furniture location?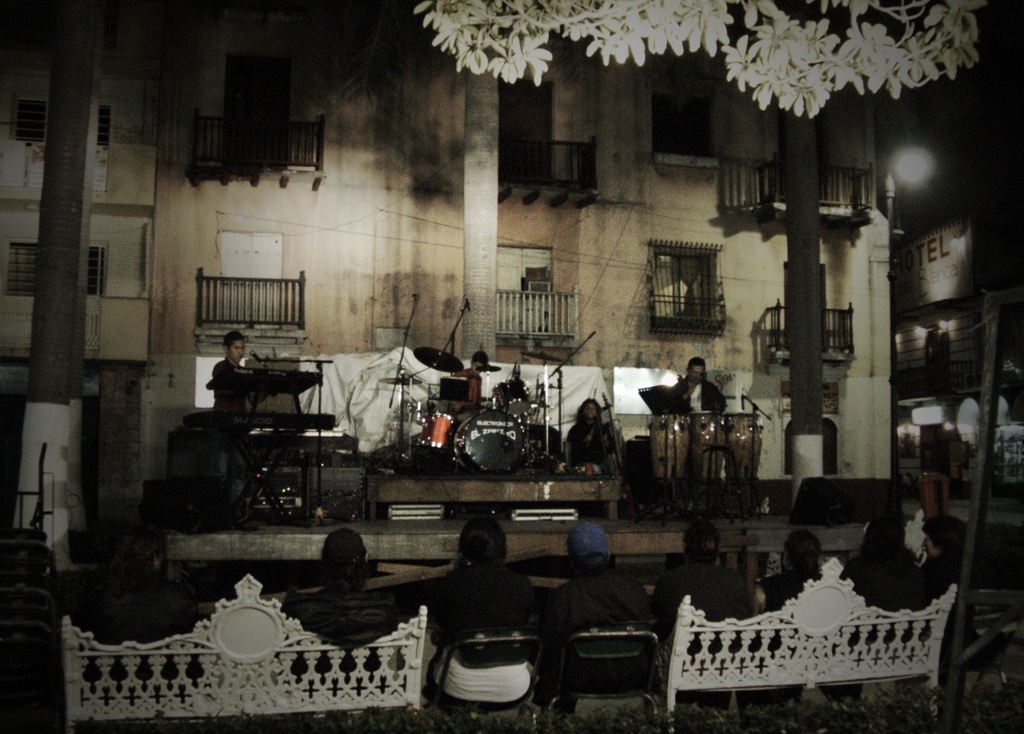
region(425, 631, 545, 733)
